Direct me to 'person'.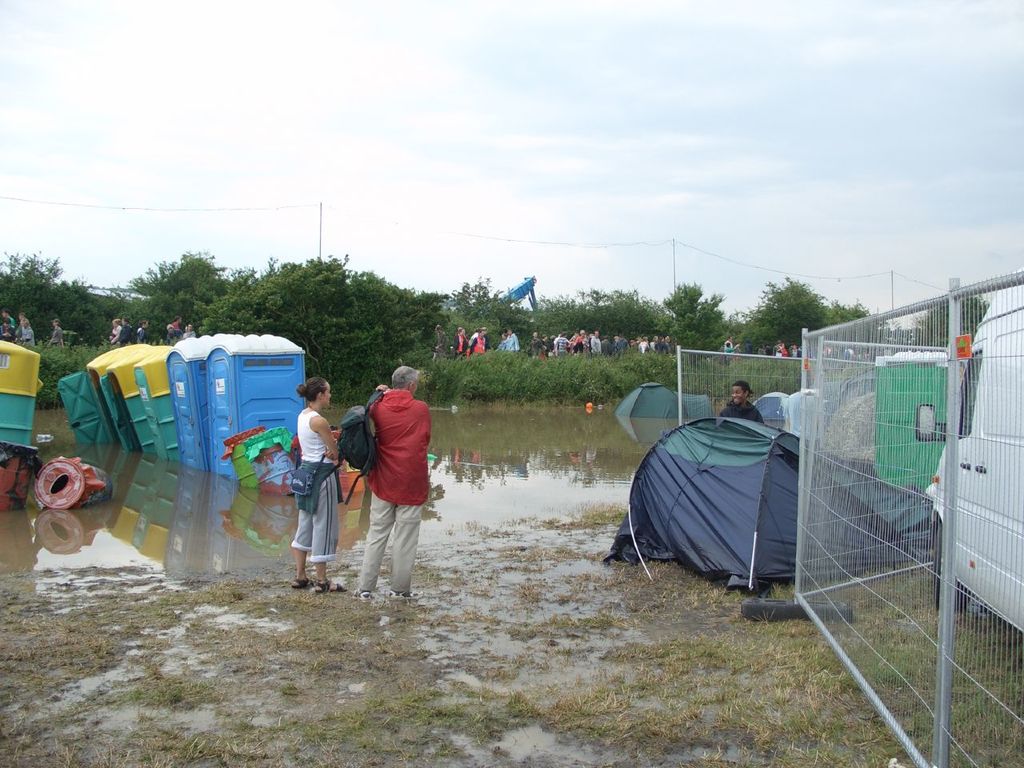
Direction: detection(44, 315, 66, 347).
